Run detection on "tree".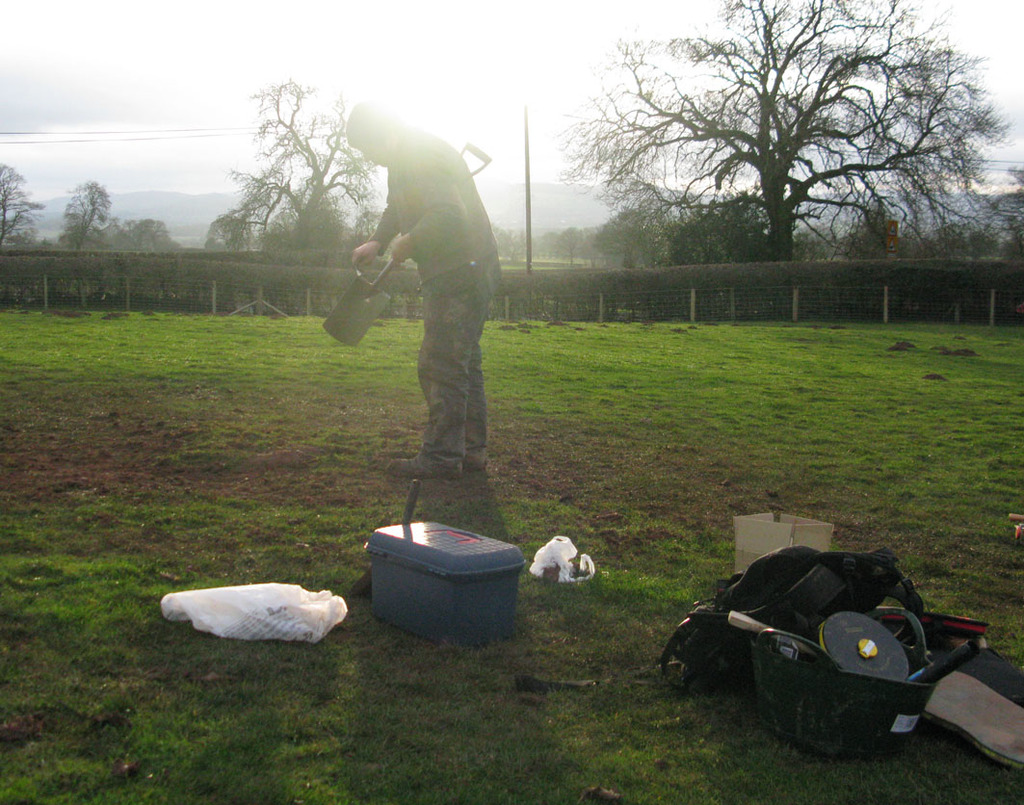
Result: box=[551, 0, 1013, 263].
